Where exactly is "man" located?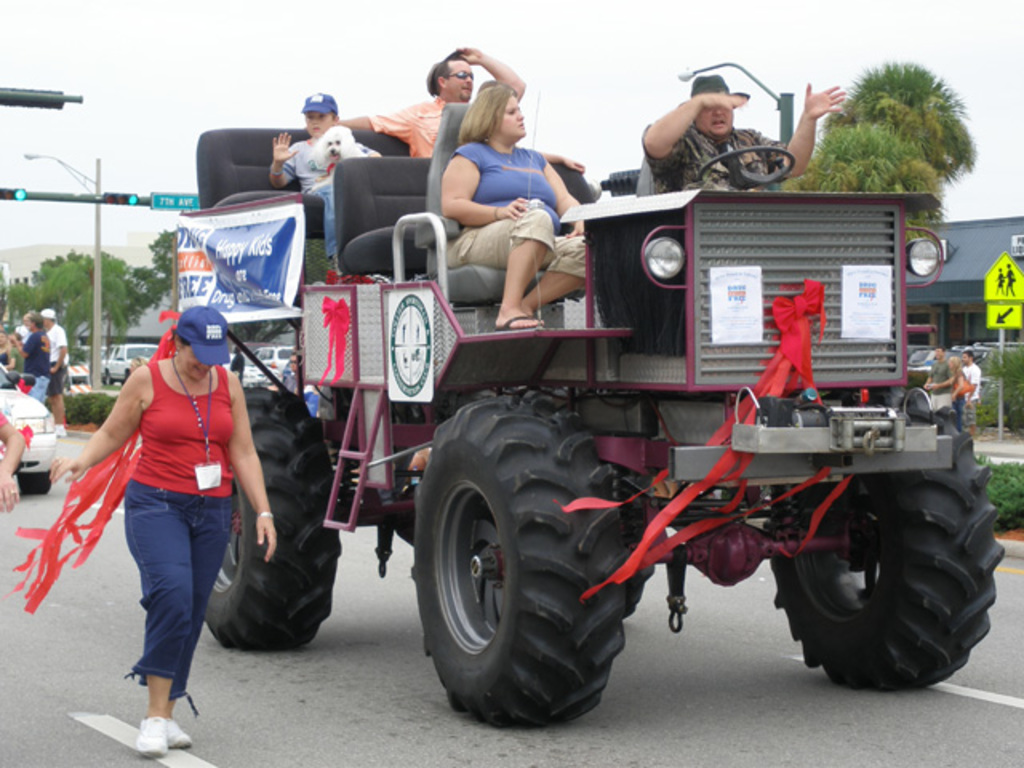
Its bounding box is {"left": 336, "top": 40, "right": 534, "bottom": 158}.
